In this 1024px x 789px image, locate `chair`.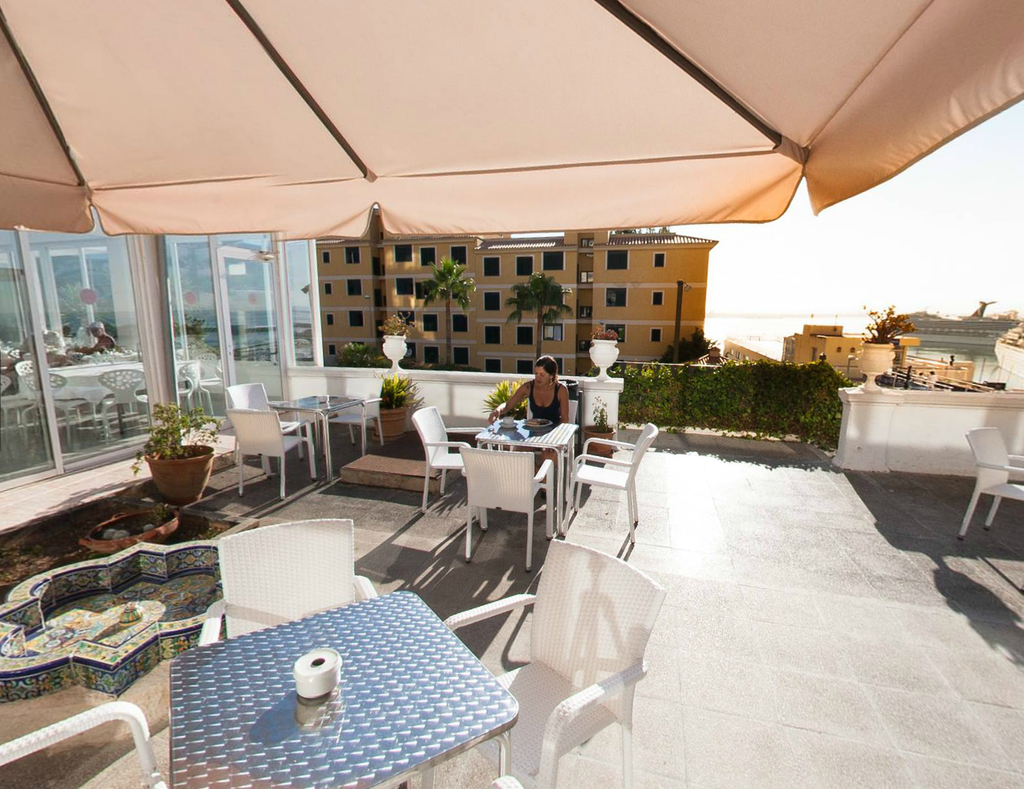
Bounding box: {"x1": 458, "y1": 446, "x2": 558, "y2": 576}.
